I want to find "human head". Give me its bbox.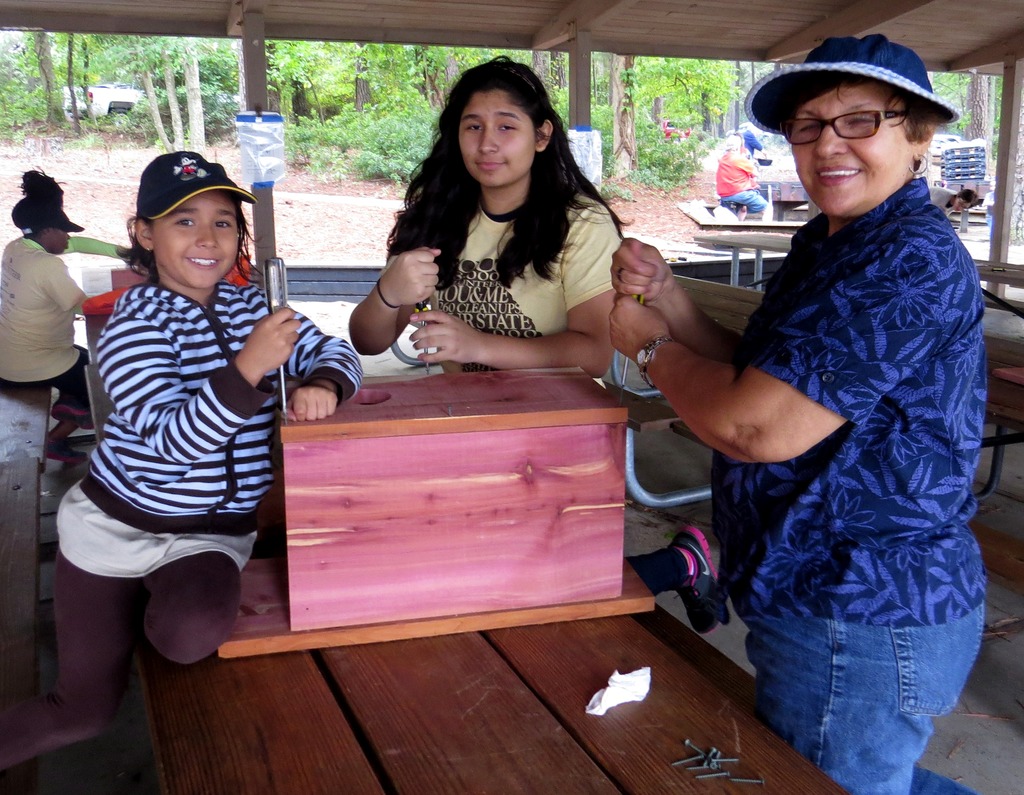
pyautogui.locateOnScreen(434, 51, 569, 190).
